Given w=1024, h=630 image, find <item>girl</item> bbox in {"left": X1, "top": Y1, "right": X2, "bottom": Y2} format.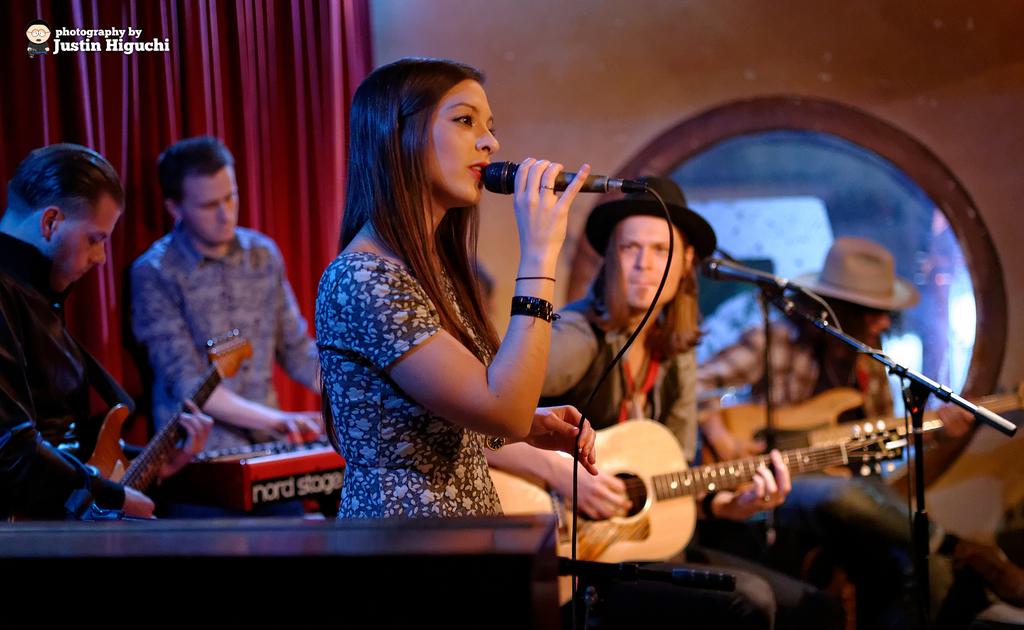
{"left": 311, "top": 59, "right": 591, "bottom": 516}.
